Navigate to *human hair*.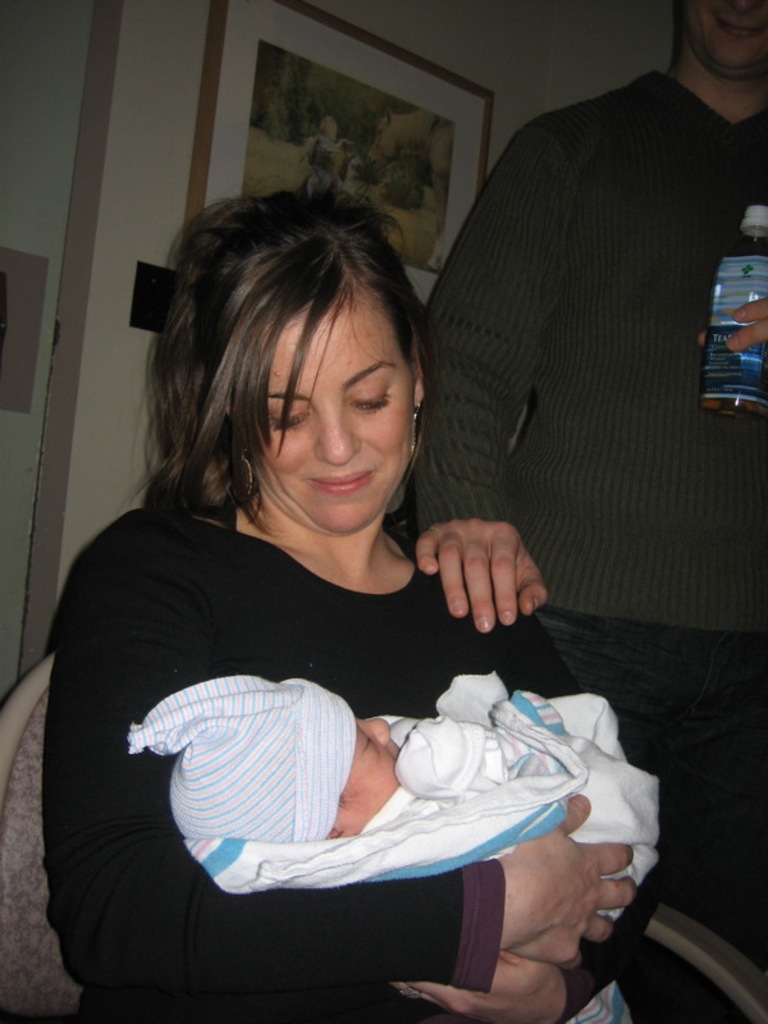
Navigation target: box(140, 179, 451, 526).
